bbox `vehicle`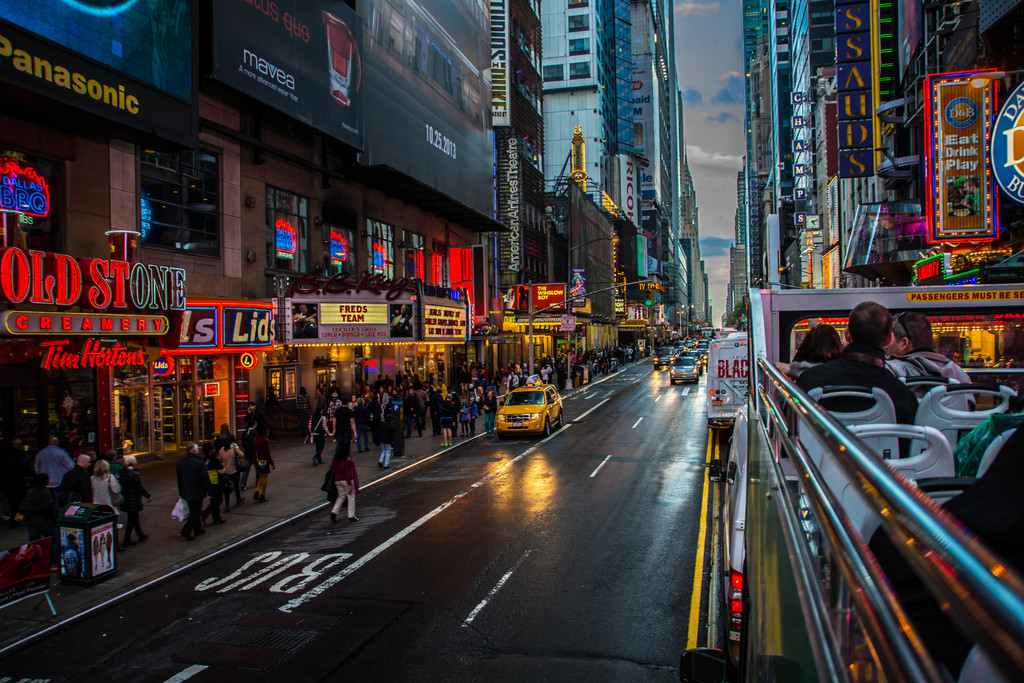
483:388:559:445
